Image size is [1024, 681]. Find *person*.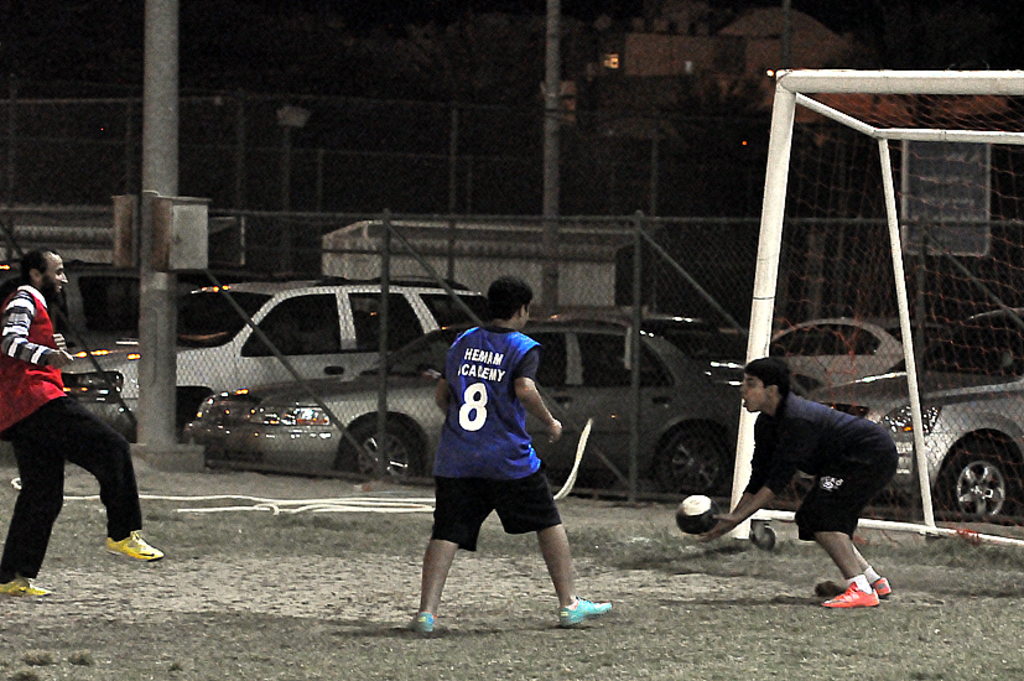
[left=702, top=353, right=895, bottom=614].
